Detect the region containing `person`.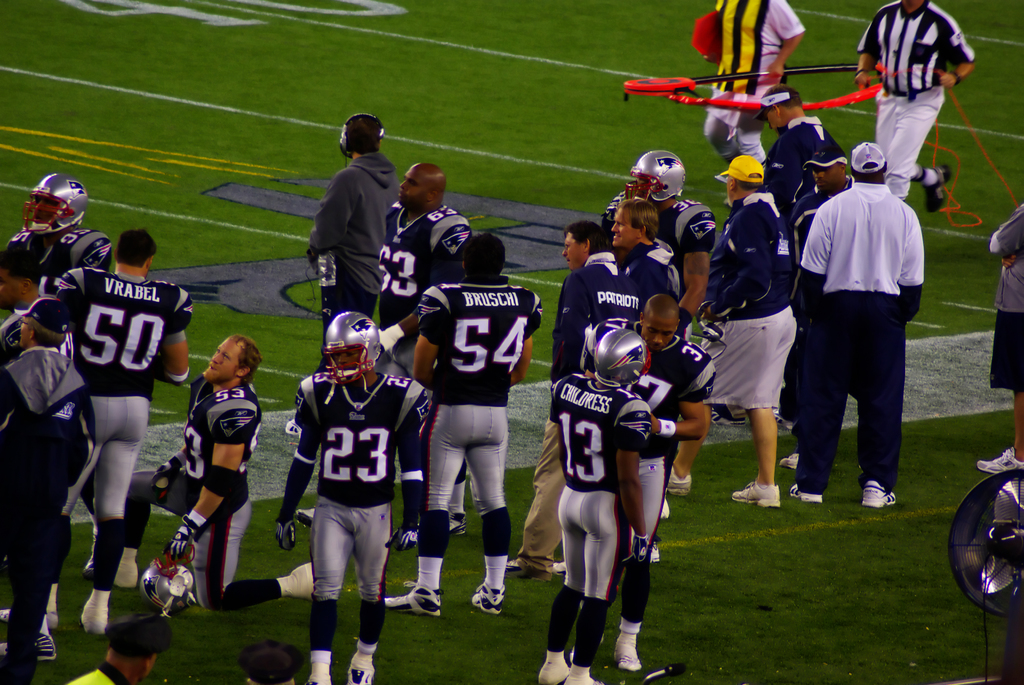
374 229 545 612.
